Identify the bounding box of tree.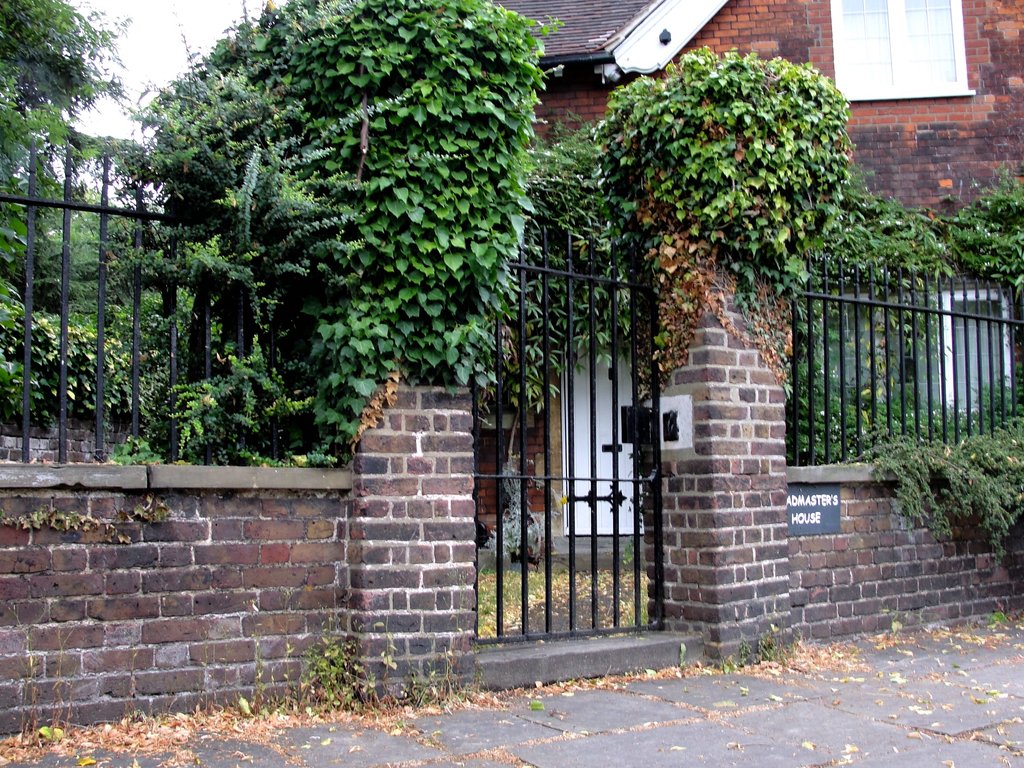
[x1=125, y1=0, x2=575, y2=451].
